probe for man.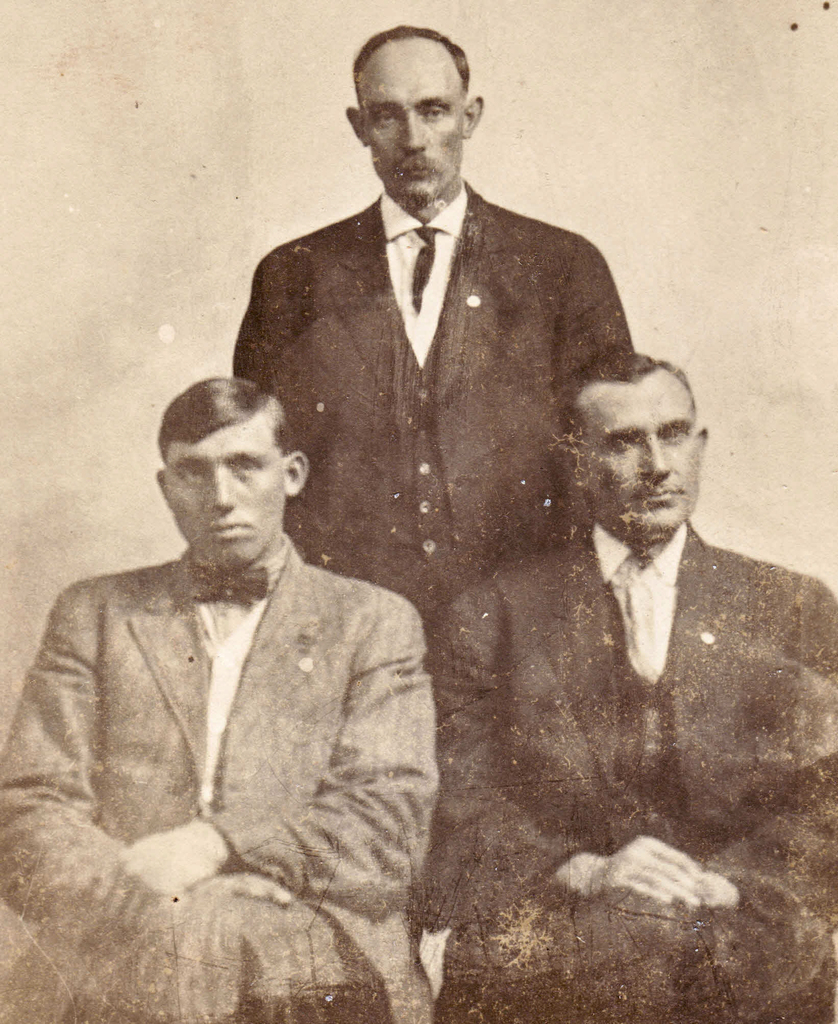
Probe result: 426, 340, 837, 1023.
